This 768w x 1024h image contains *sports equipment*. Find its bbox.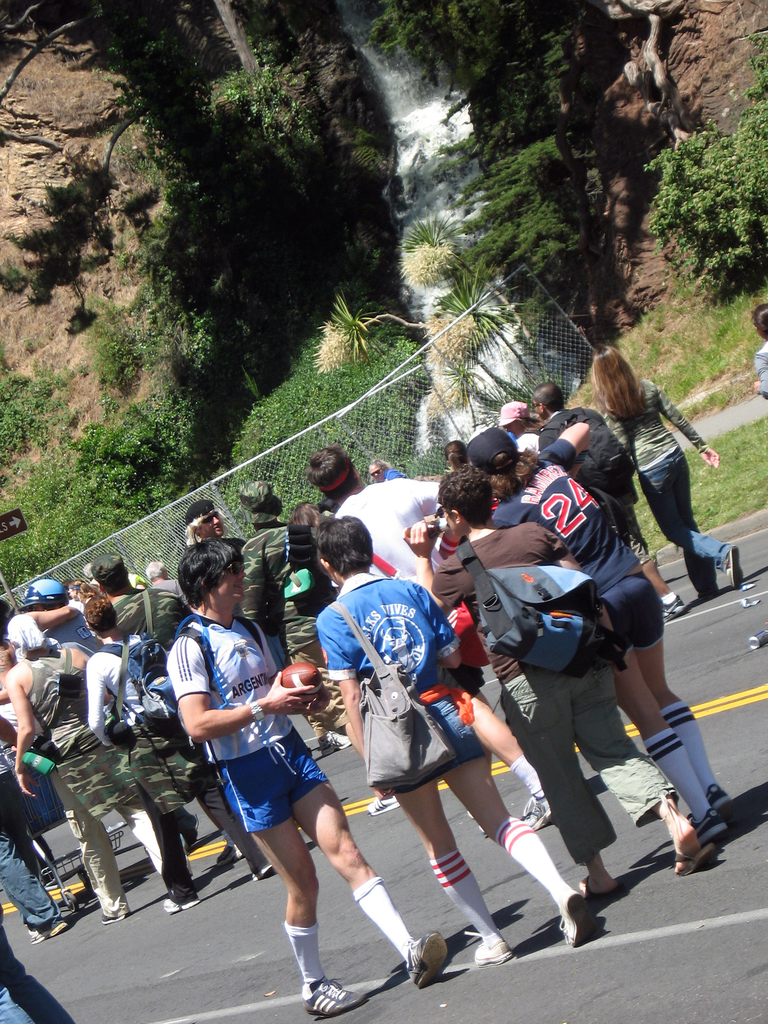
locate(280, 664, 326, 698).
